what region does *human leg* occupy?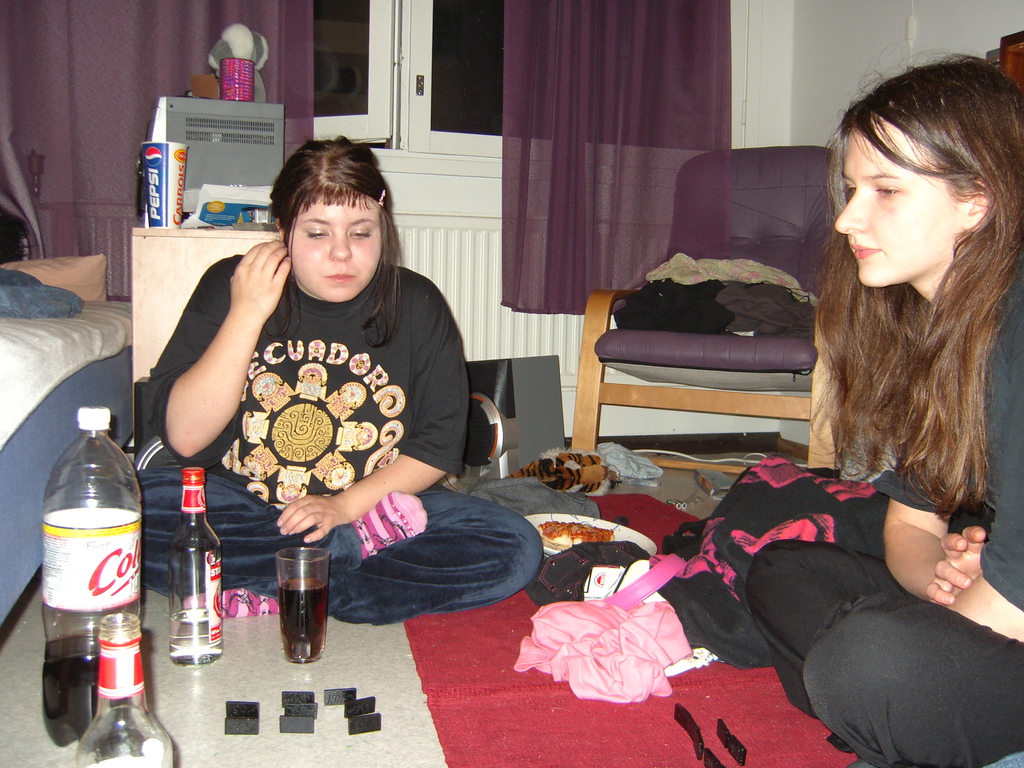
[x1=184, y1=484, x2=541, y2=624].
